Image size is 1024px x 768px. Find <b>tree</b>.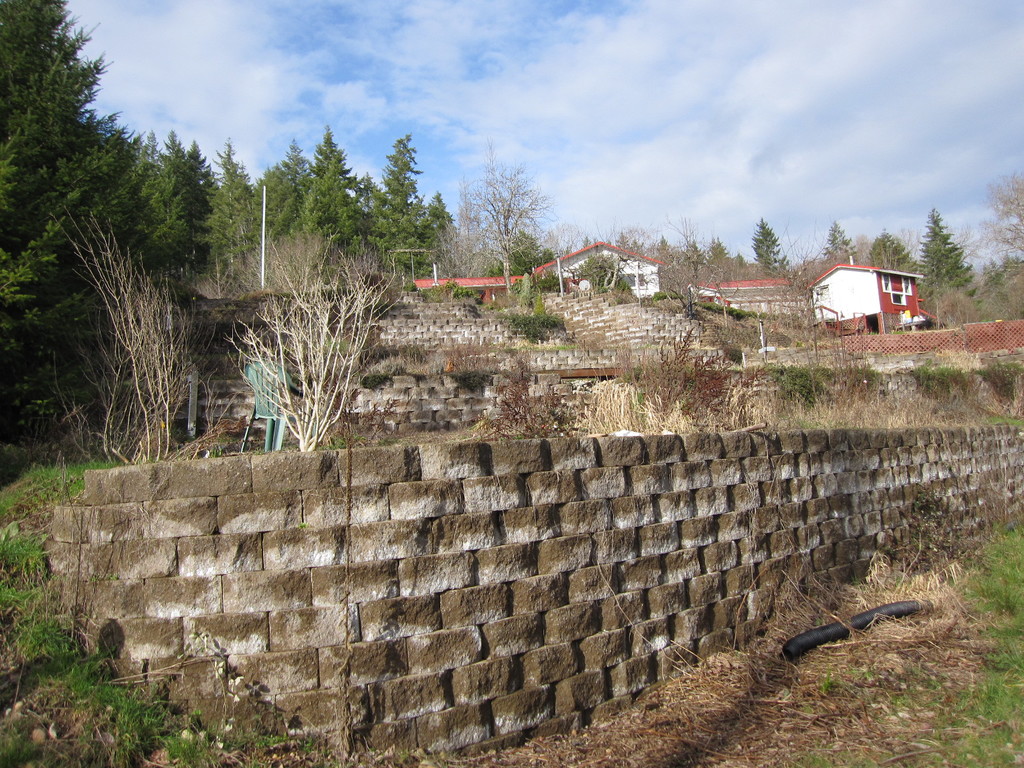
region(0, 0, 129, 358).
